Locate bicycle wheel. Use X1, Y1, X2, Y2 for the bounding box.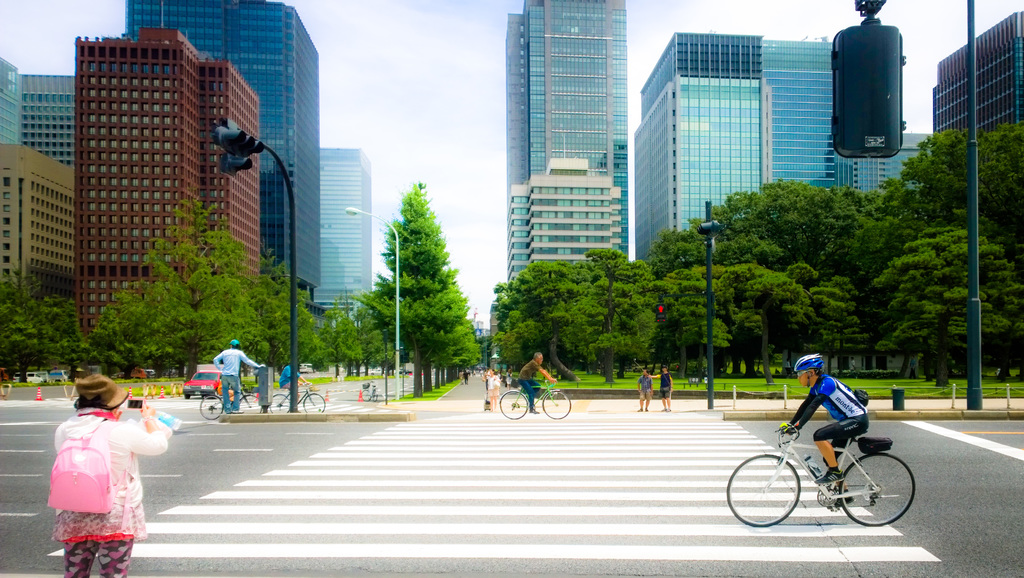
269, 393, 291, 413.
